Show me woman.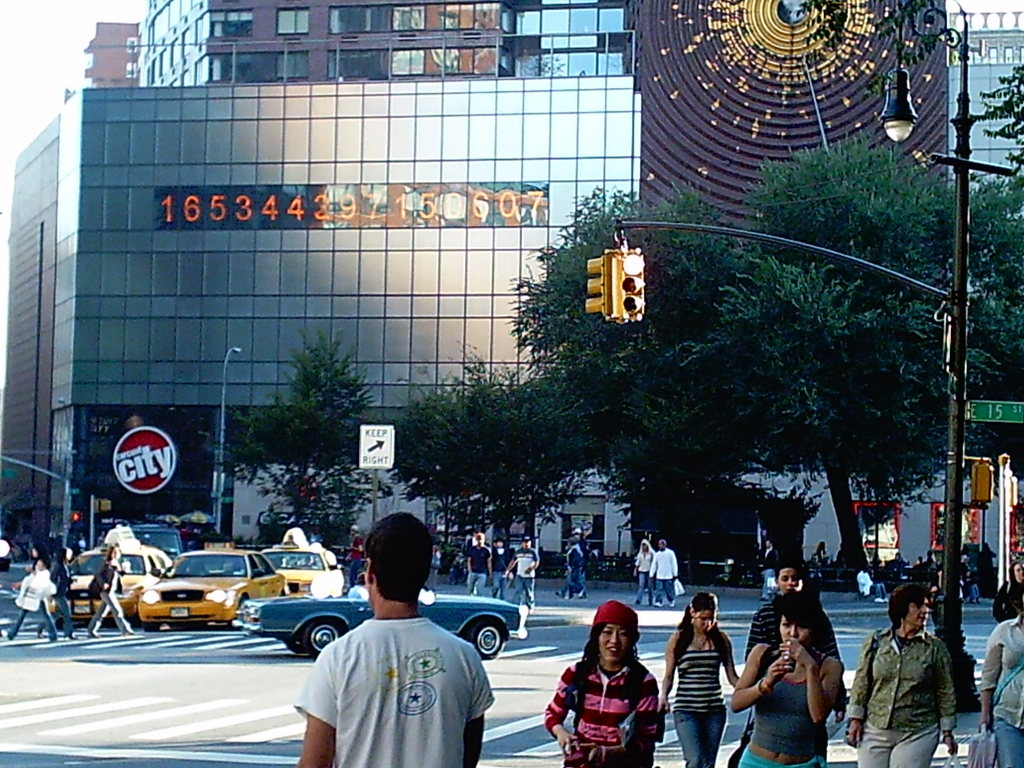
woman is here: BBox(543, 600, 667, 767).
